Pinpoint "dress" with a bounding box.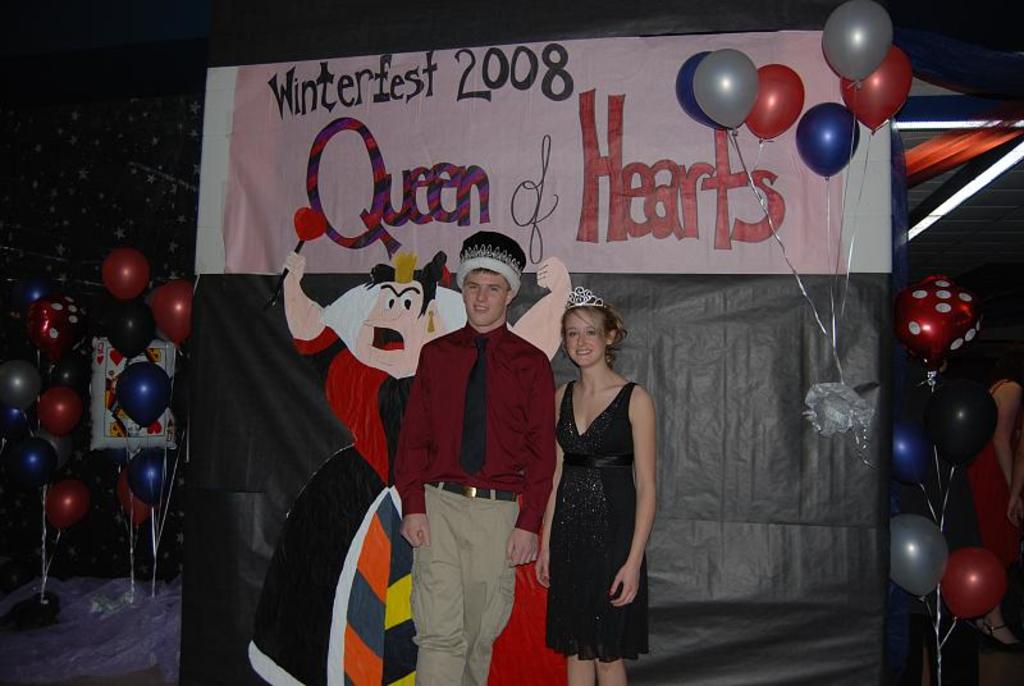
539,380,643,650.
